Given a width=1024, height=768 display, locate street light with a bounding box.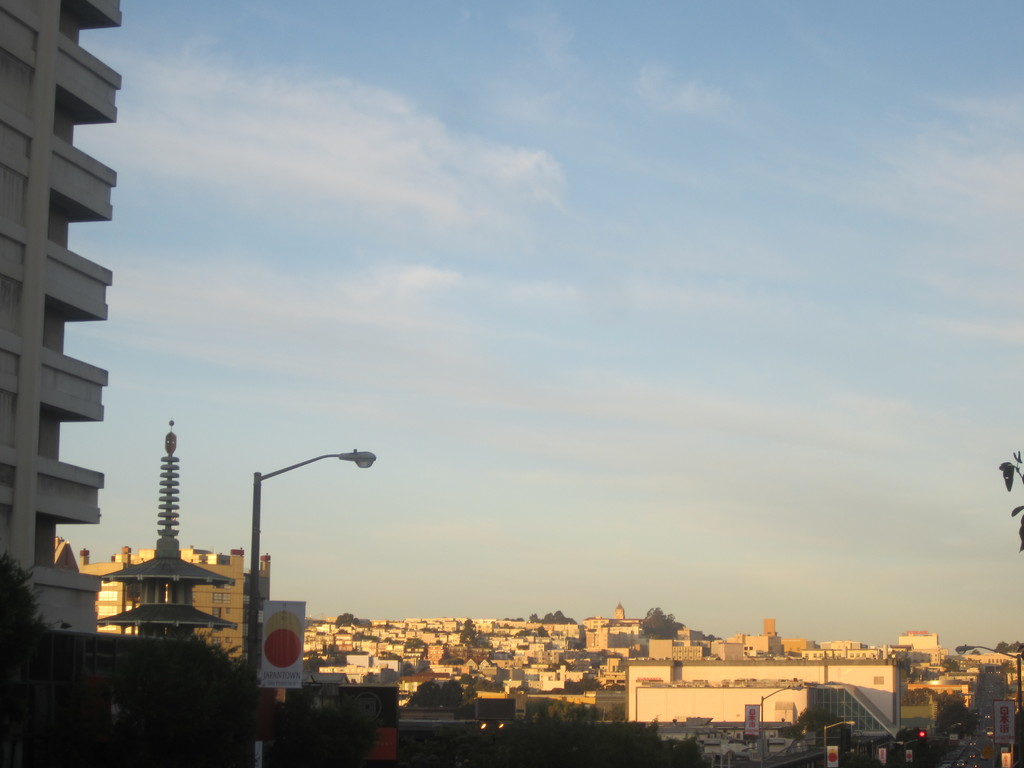
Located: 955:641:1023:767.
